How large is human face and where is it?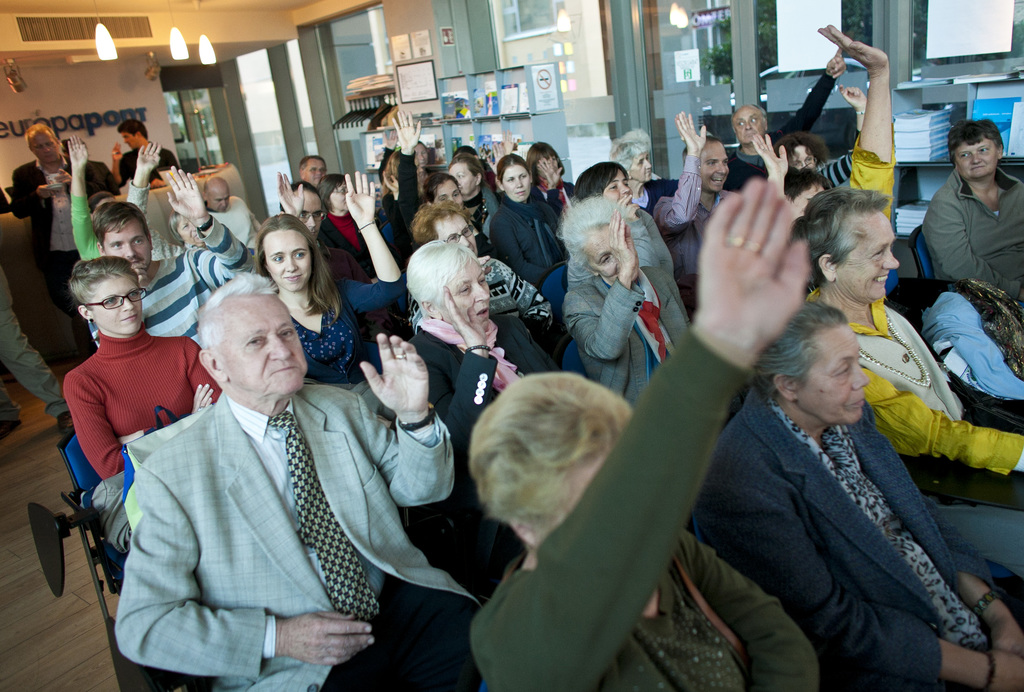
Bounding box: {"x1": 835, "y1": 211, "x2": 897, "y2": 293}.
